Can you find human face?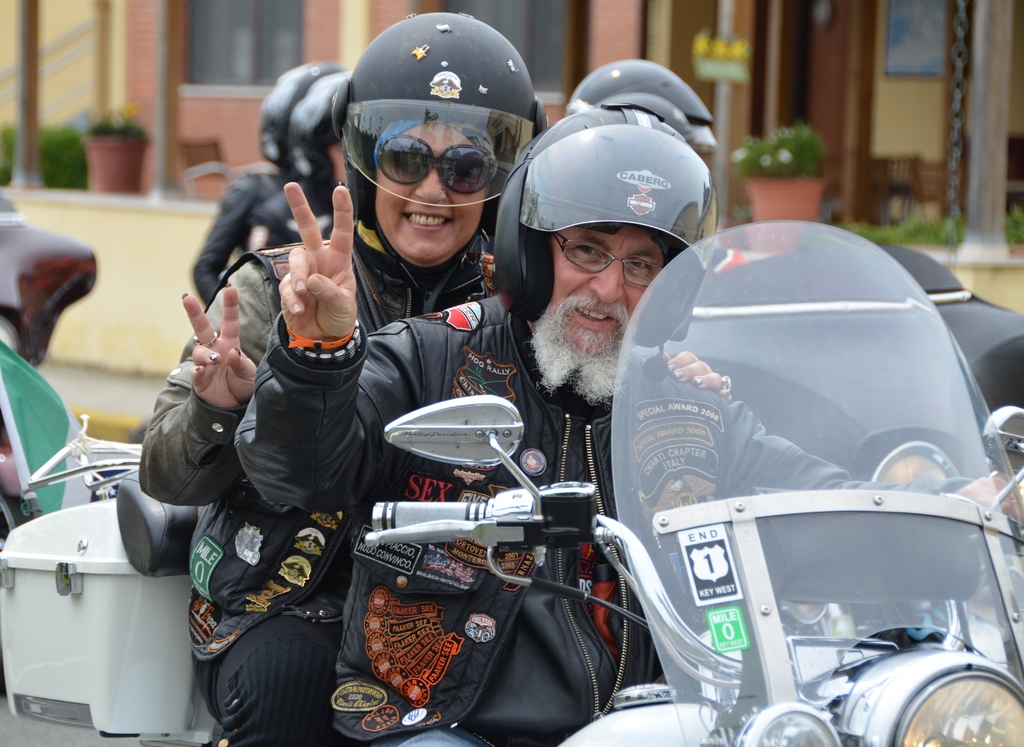
Yes, bounding box: {"left": 553, "top": 225, "right": 659, "bottom": 364}.
